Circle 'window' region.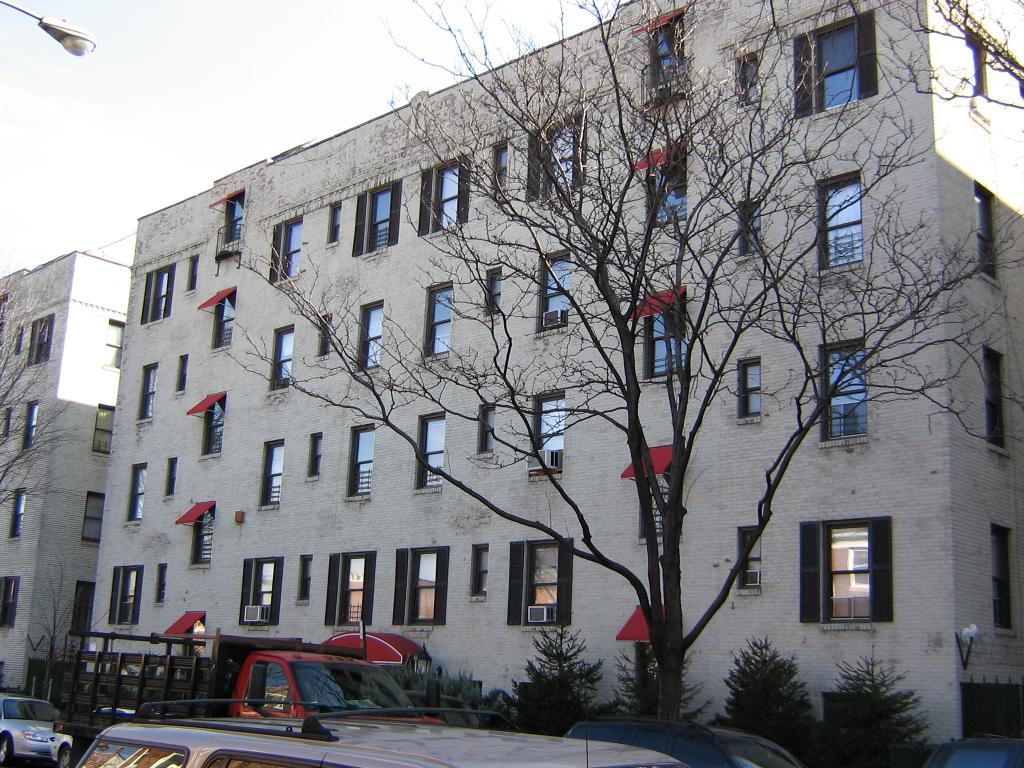
Region: crop(634, 602, 672, 707).
